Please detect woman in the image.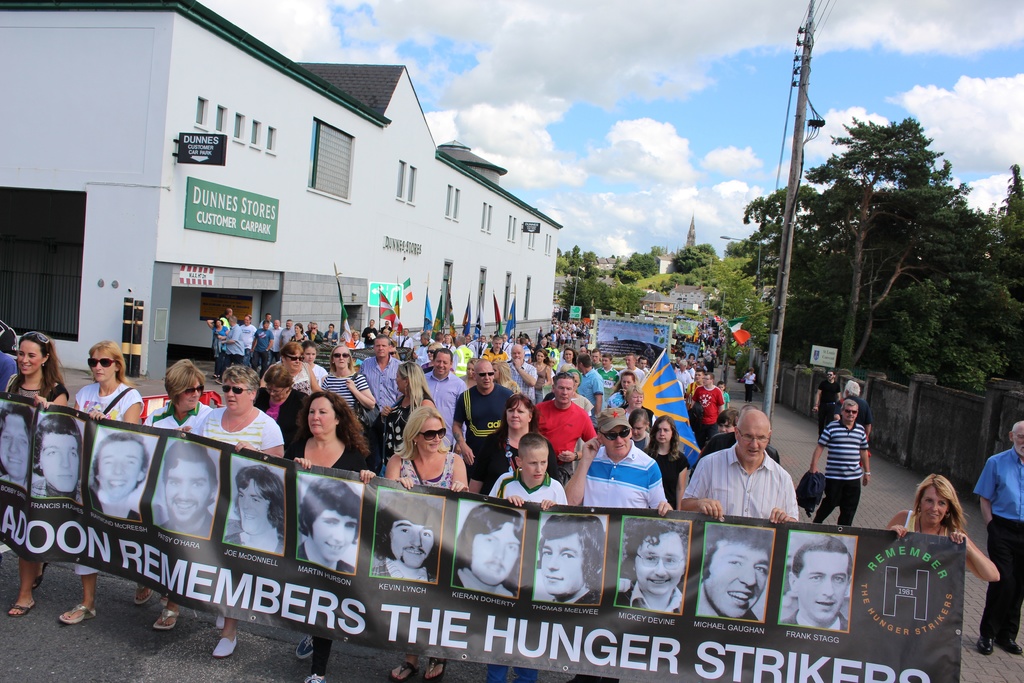
<region>299, 342, 328, 387</region>.
